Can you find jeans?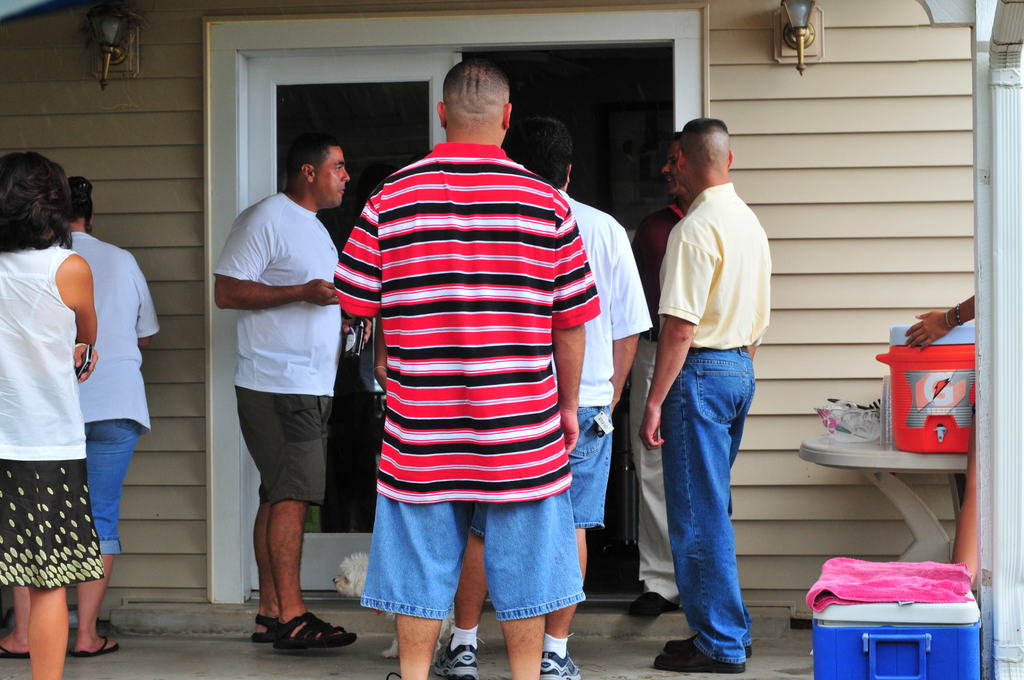
Yes, bounding box: <box>653,346,768,669</box>.
